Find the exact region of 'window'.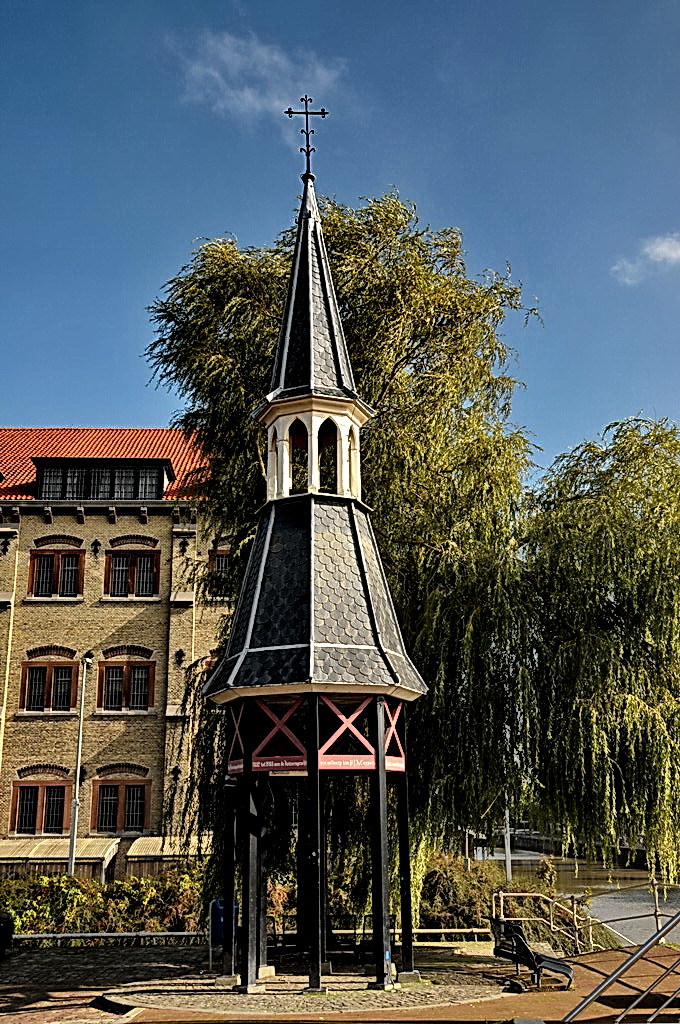
Exact region: 93 541 166 596.
